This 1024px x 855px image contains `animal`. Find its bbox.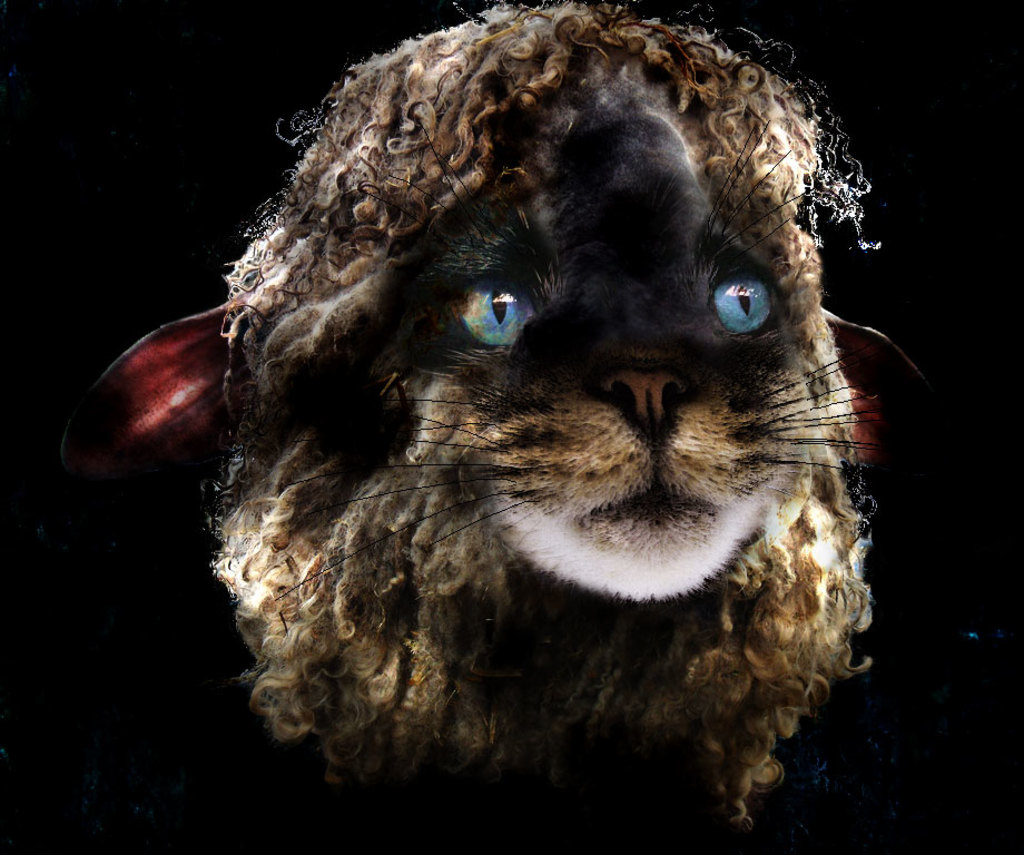
(49, 0, 939, 853).
